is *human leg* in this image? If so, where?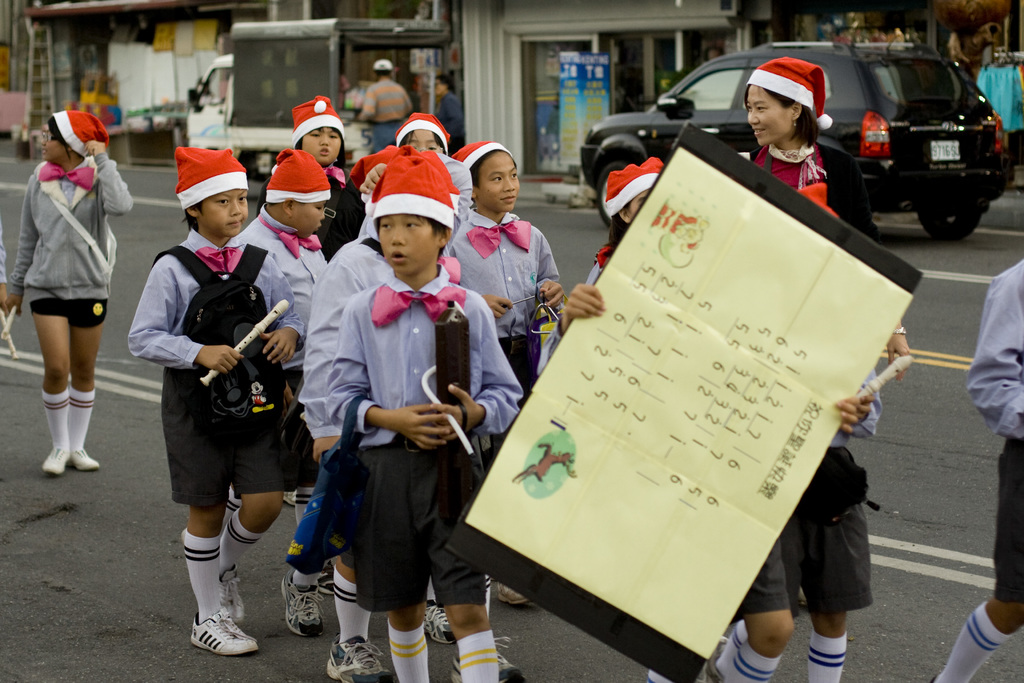
Yes, at box=[806, 612, 848, 682].
